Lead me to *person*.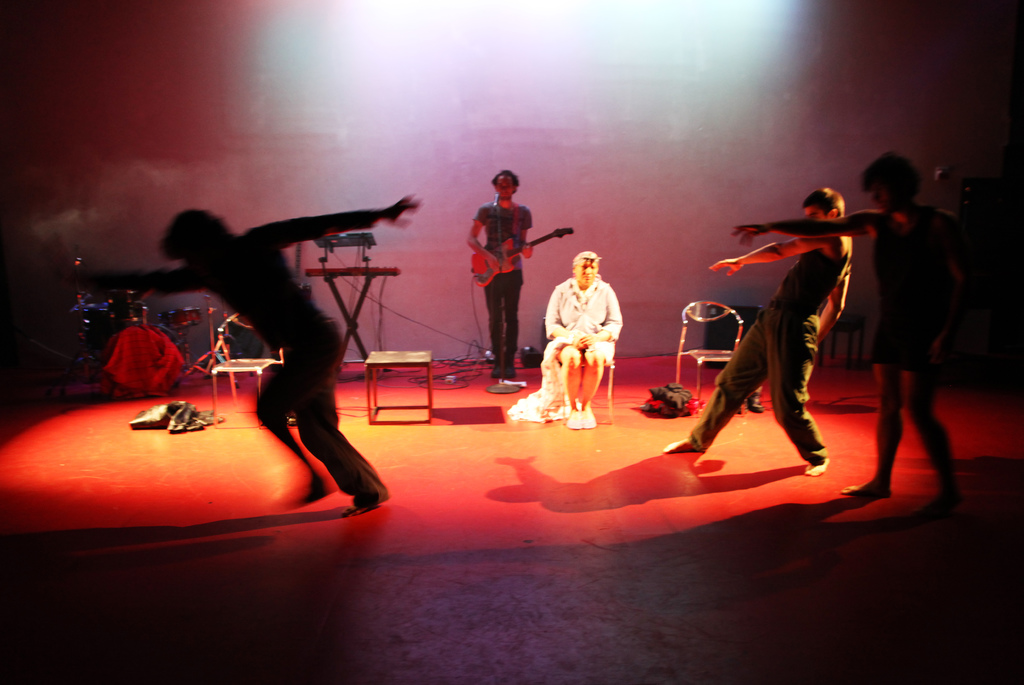
Lead to {"x1": 531, "y1": 250, "x2": 615, "y2": 427}.
